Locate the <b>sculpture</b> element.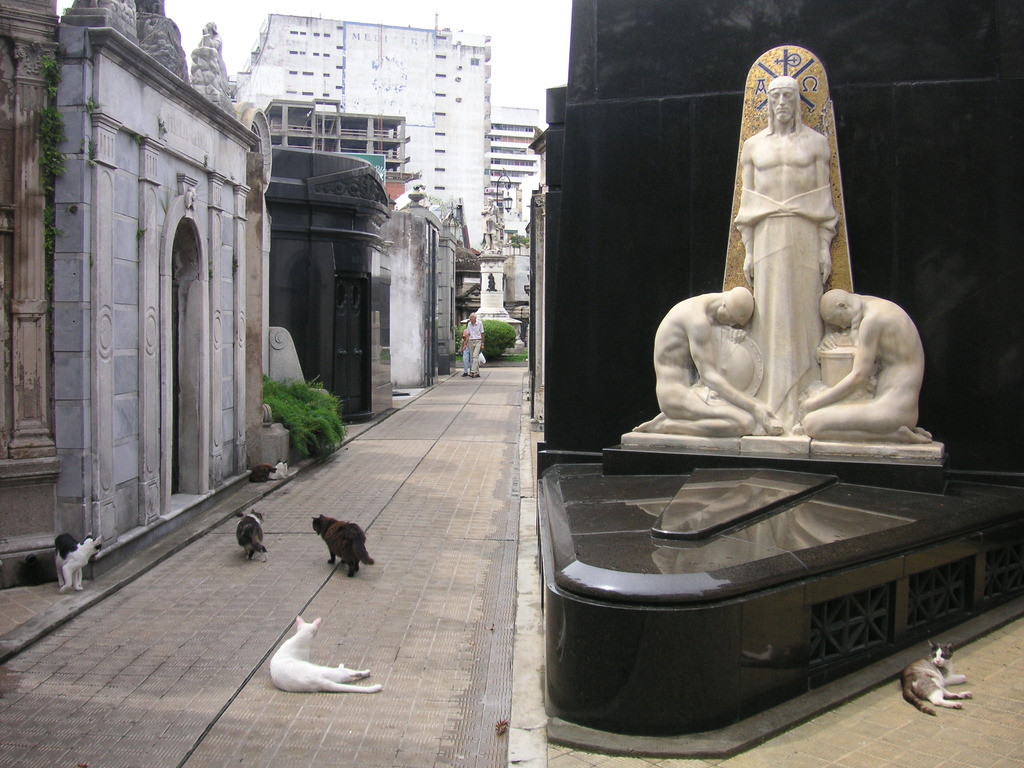
Element bbox: {"x1": 634, "y1": 285, "x2": 783, "y2": 435}.
